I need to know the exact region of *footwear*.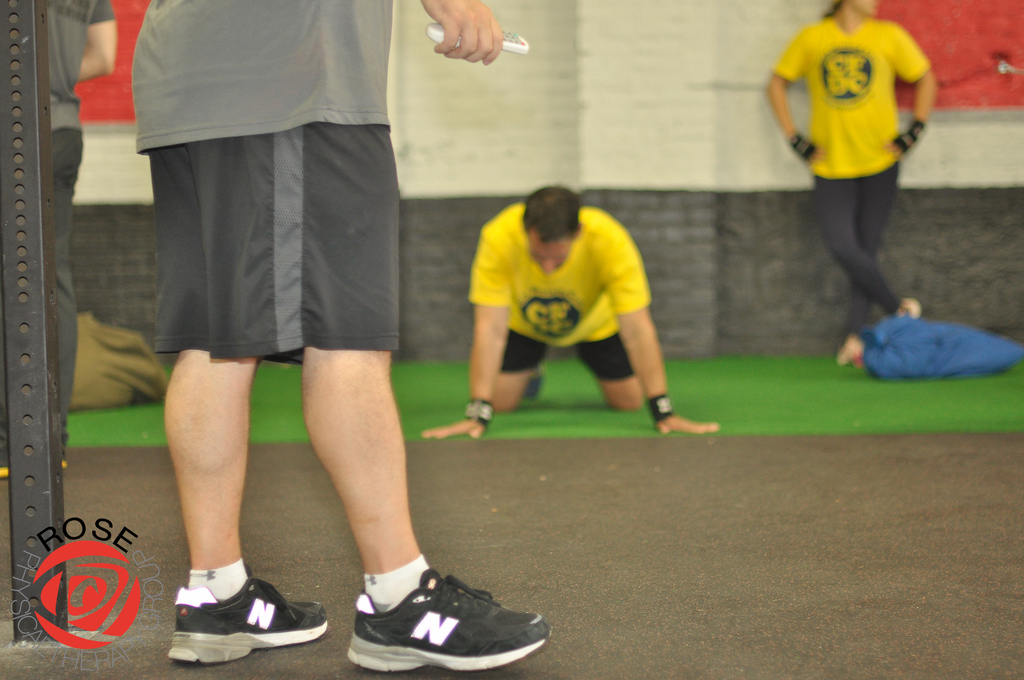
Region: box(520, 366, 543, 400).
